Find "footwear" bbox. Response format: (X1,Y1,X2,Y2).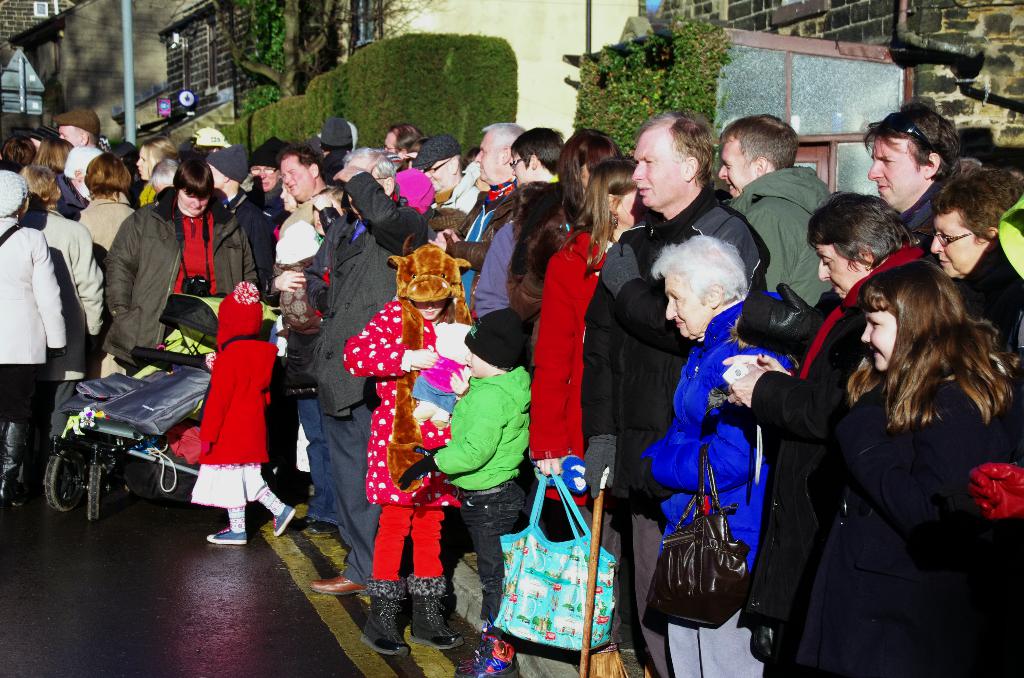
(204,517,253,547).
